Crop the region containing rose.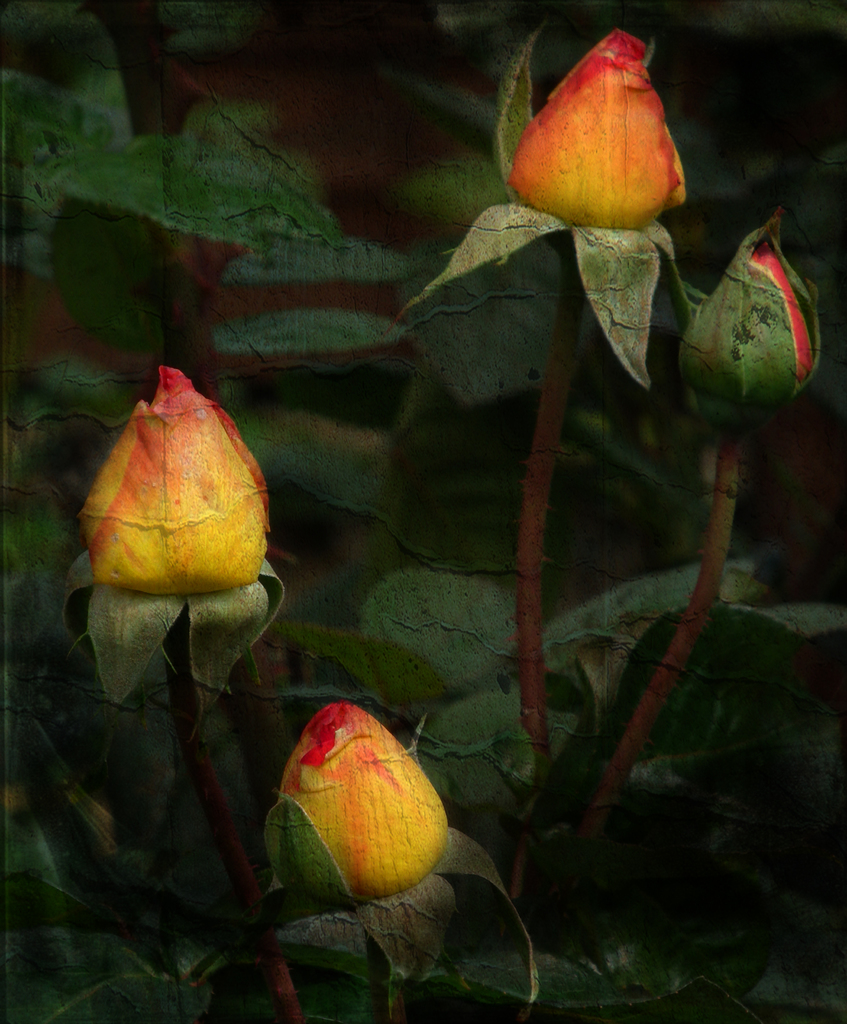
Crop region: bbox(260, 703, 452, 902).
